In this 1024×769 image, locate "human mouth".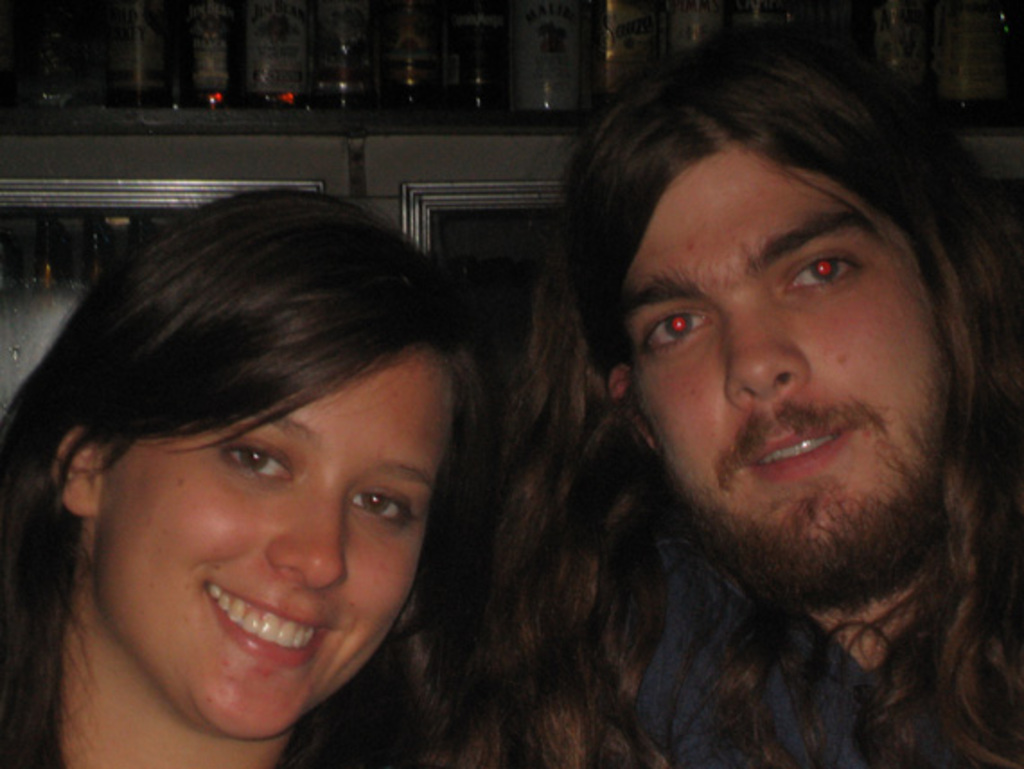
Bounding box: Rect(212, 577, 334, 667).
